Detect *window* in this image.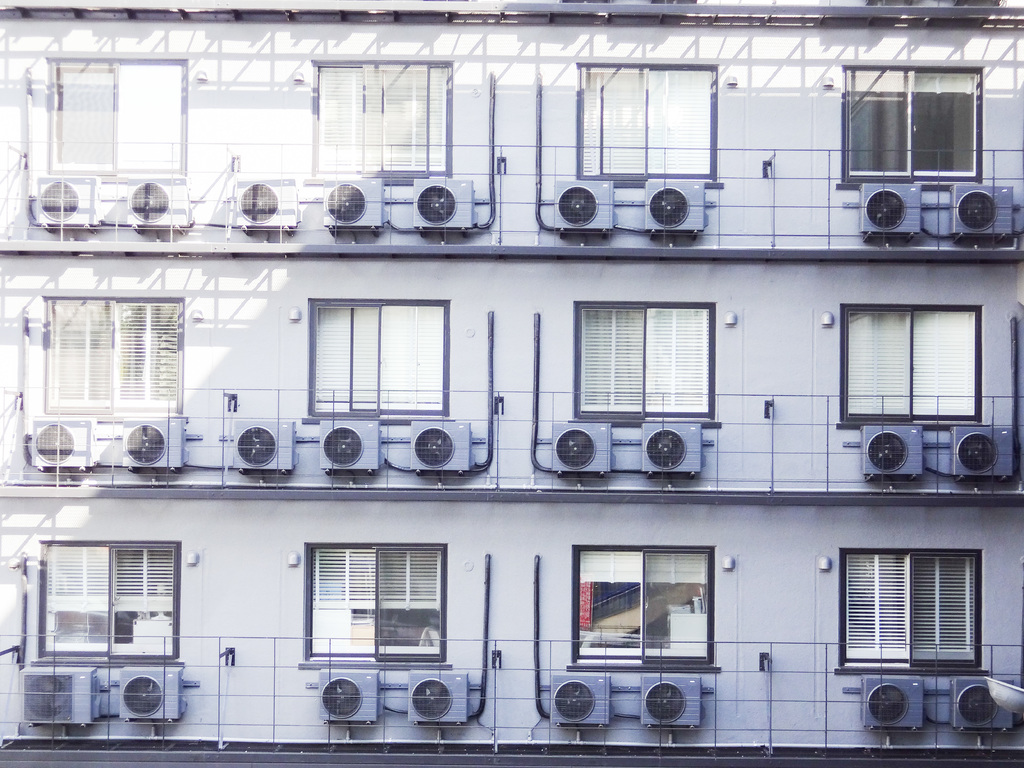
Detection: [308,299,448,417].
